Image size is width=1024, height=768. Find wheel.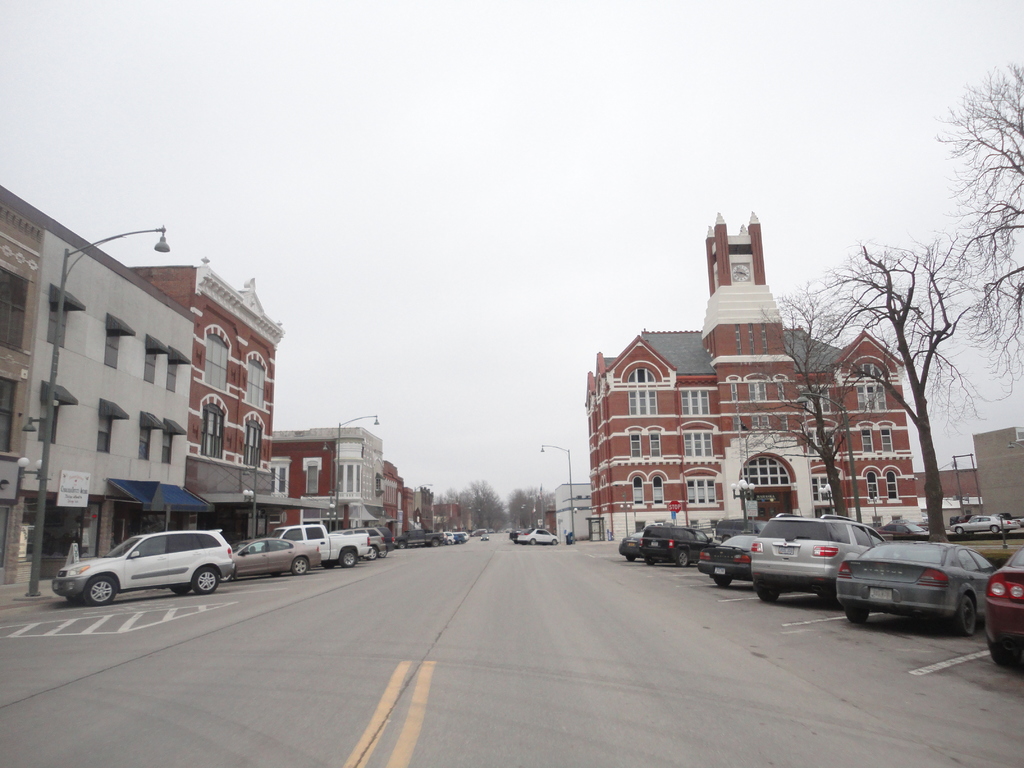
left=549, top=540, right=554, bottom=545.
